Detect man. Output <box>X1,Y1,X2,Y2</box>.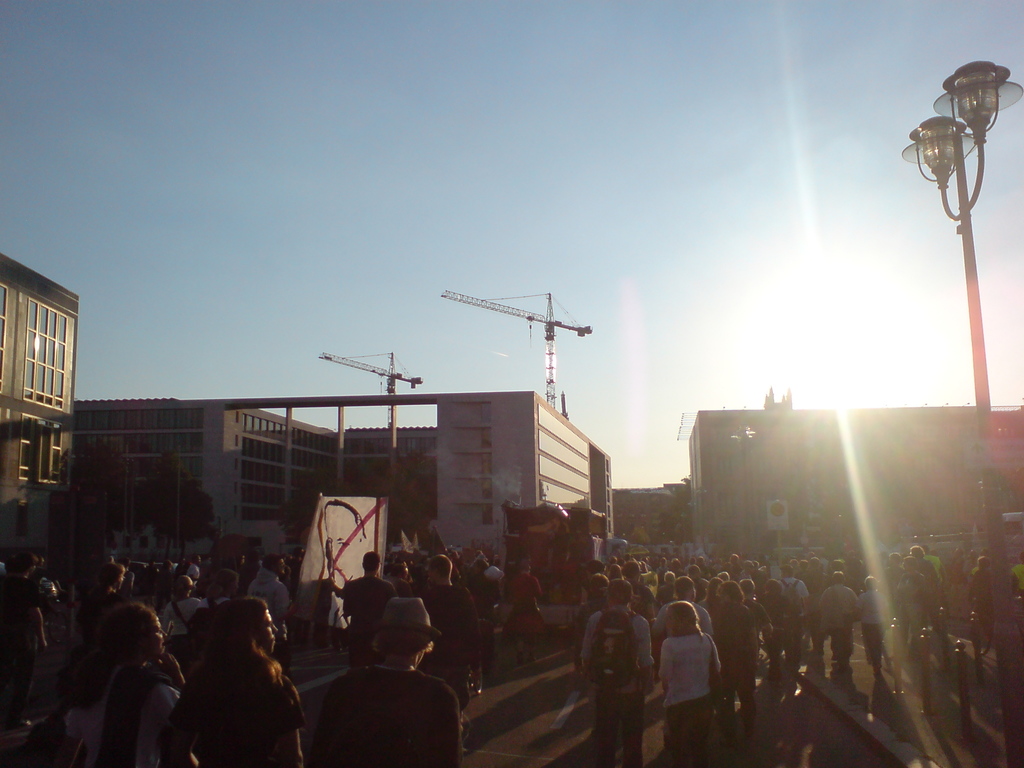
<box>247,553,292,641</box>.
